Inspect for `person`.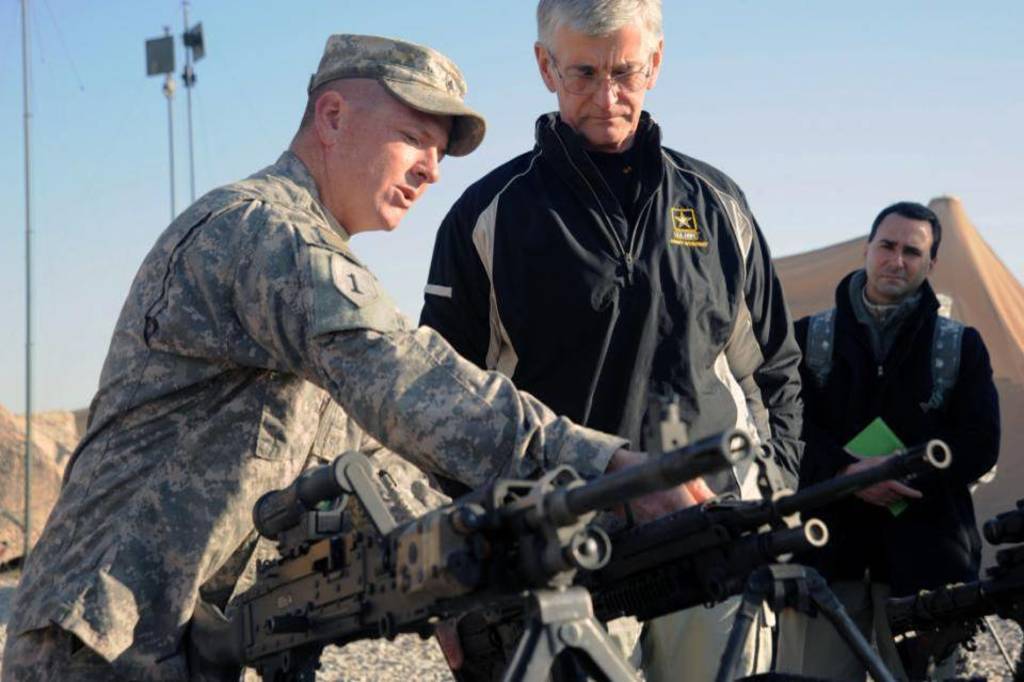
Inspection: (left=765, top=178, right=1013, bottom=681).
